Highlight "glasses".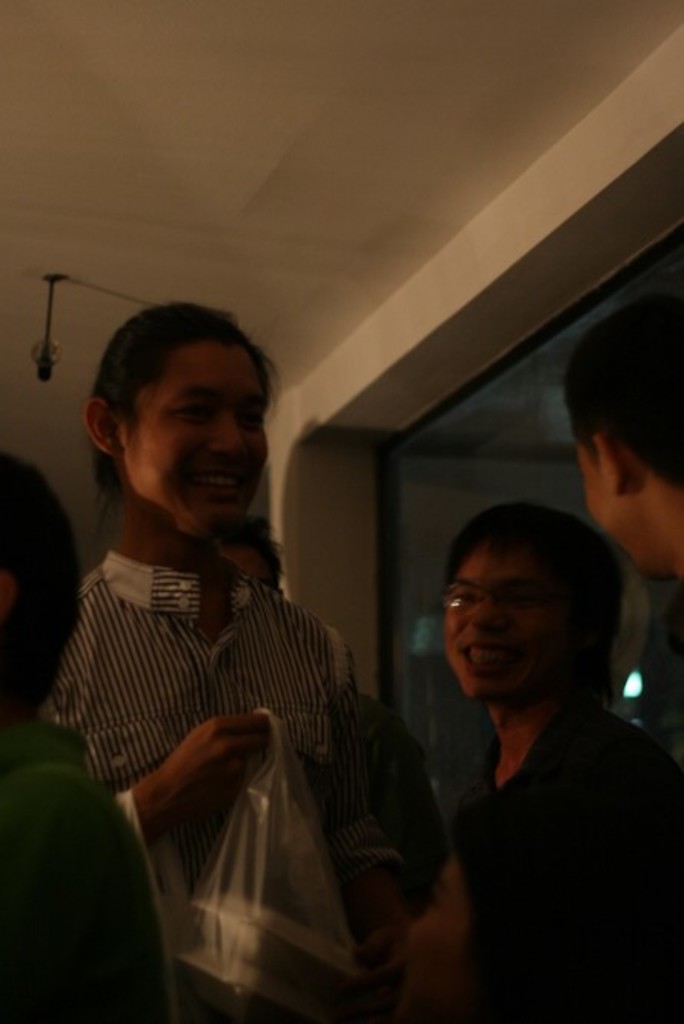
Highlighted region: (left=437, top=577, right=586, bottom=633).
